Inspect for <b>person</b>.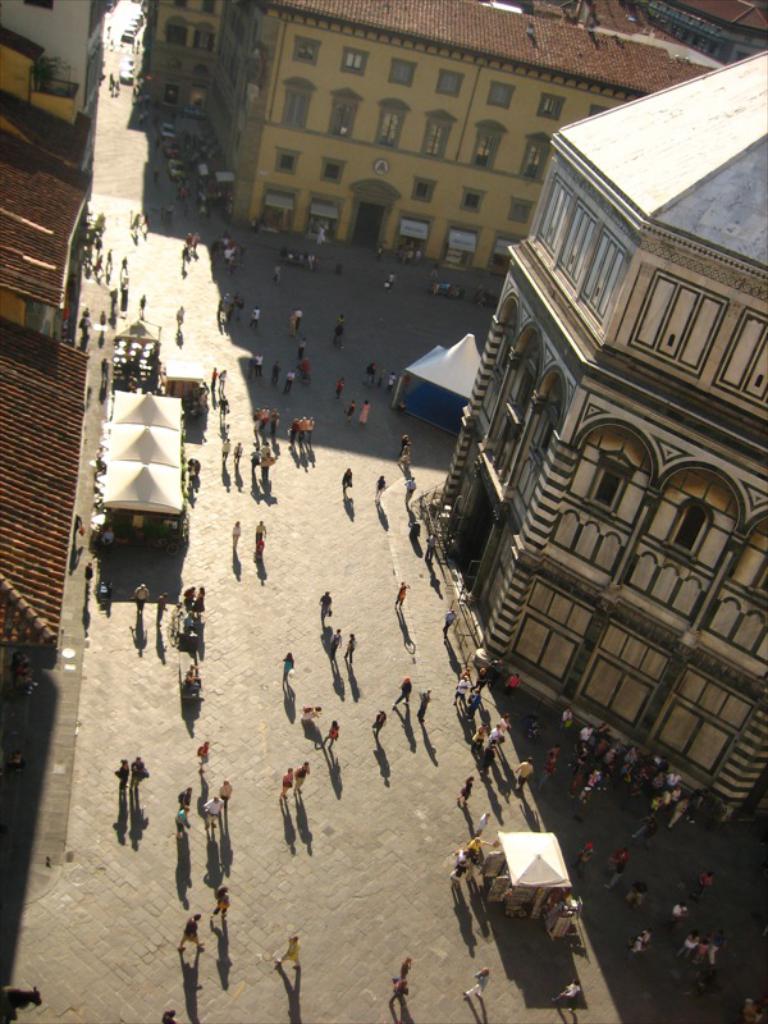
Inspection: bbox=[394, 676, 407, 712].
